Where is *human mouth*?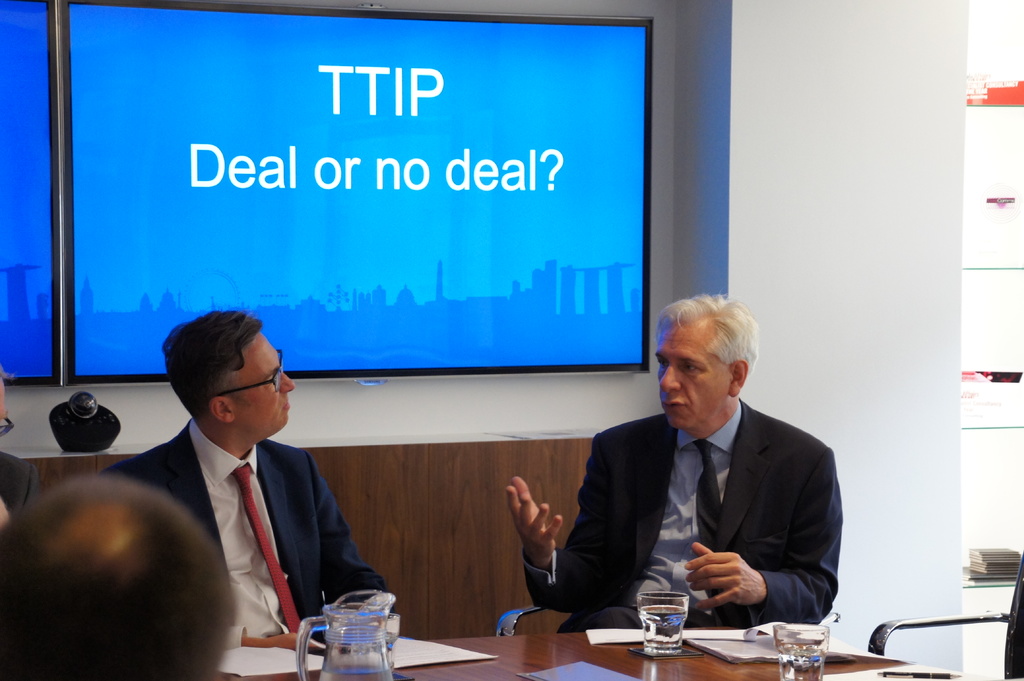
Rect(664, 400, 685, 413).
